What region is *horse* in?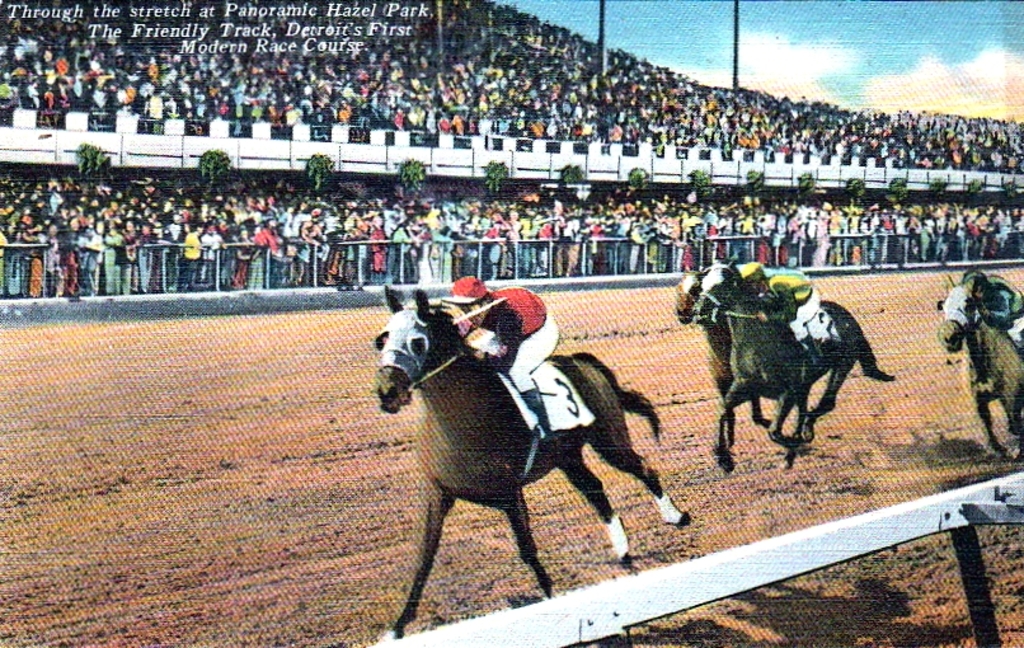
{"left": 666, "top": 267, "right": 776, "bottom": 449}.
